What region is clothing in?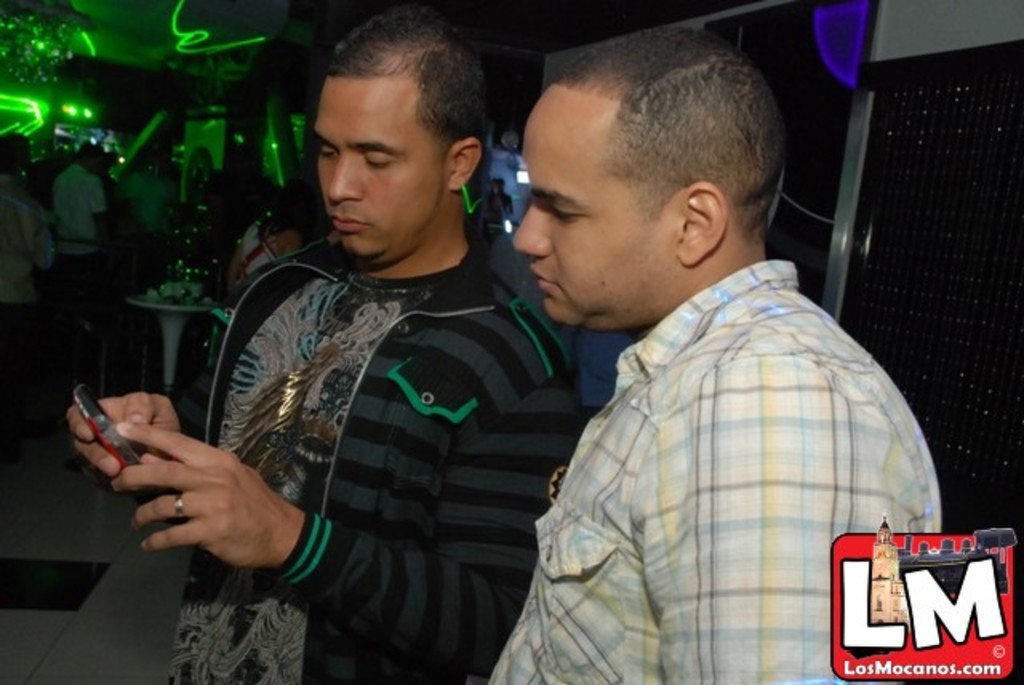
bbox=(78, 245, 587, 683).
